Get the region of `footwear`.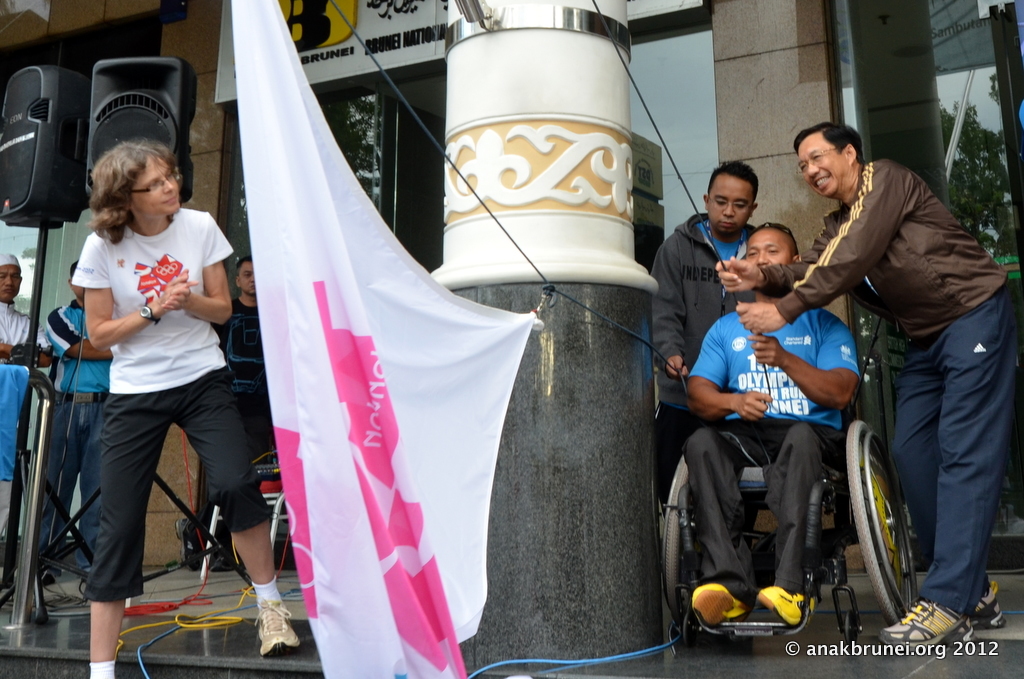
751,580,815,626.
